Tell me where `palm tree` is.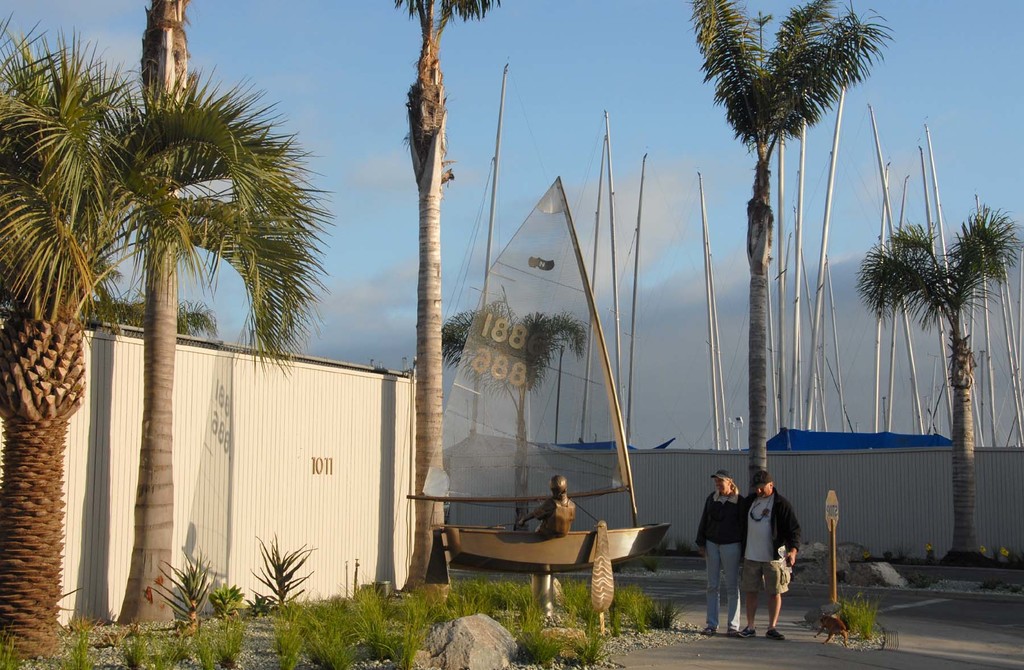
`palm tree` is at 437,292,592,534.
